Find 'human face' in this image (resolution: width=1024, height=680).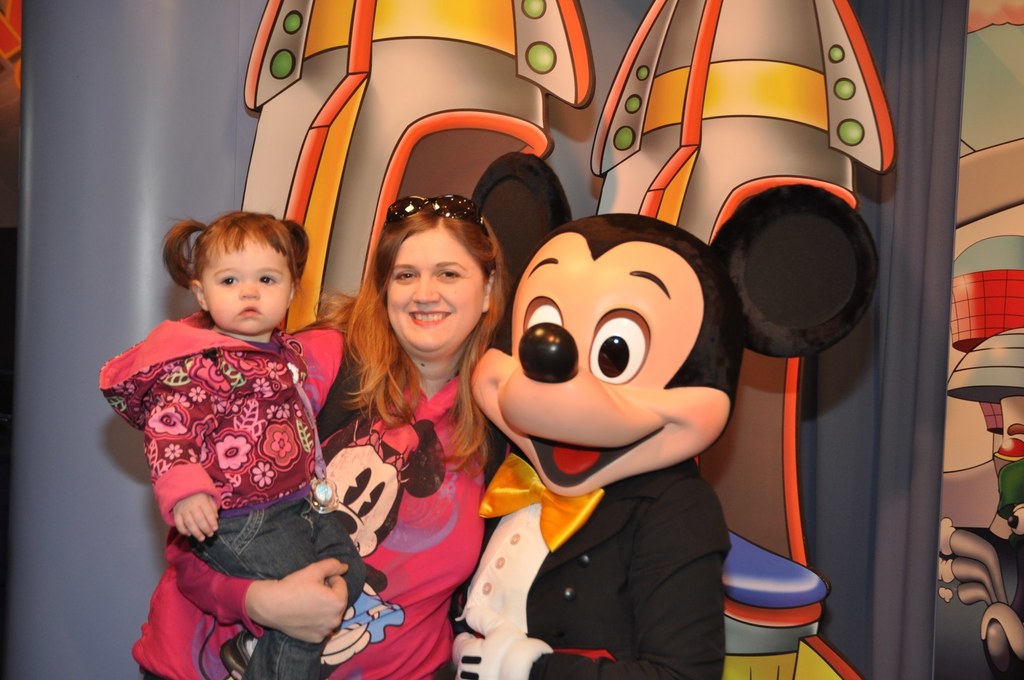
{"x1": 194, "y1": 224, "x2": 294, "y2": 332}.
